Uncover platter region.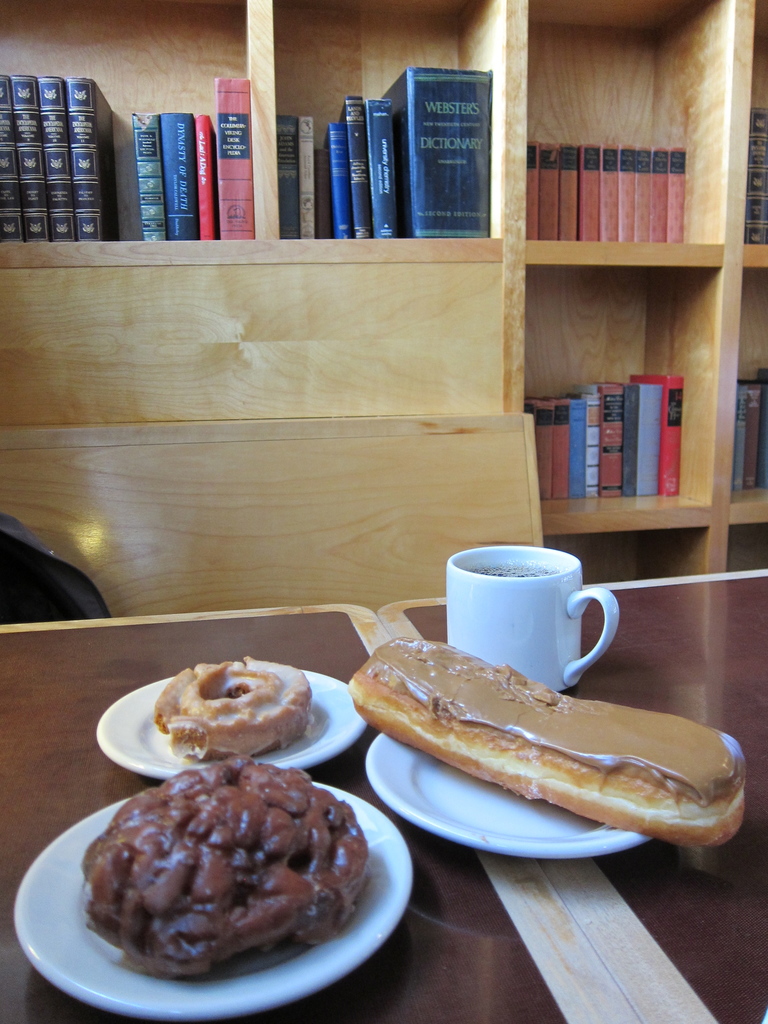
Uncovered: (367,735,655,861).
